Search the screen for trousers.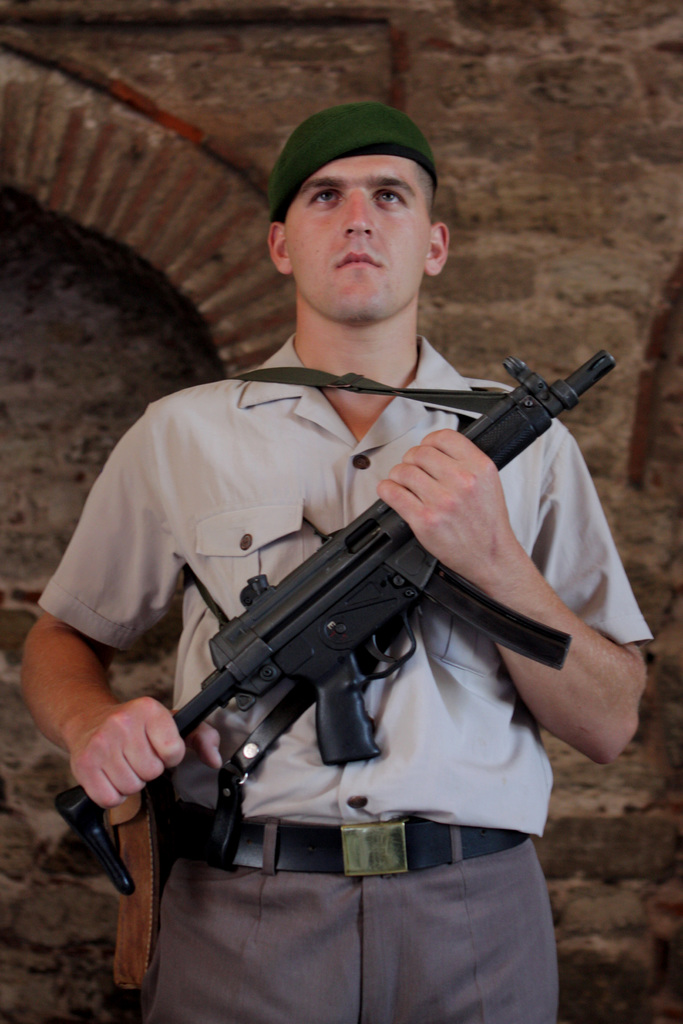
Found at x1=103 y1=823 x2=570 y2=1009.
